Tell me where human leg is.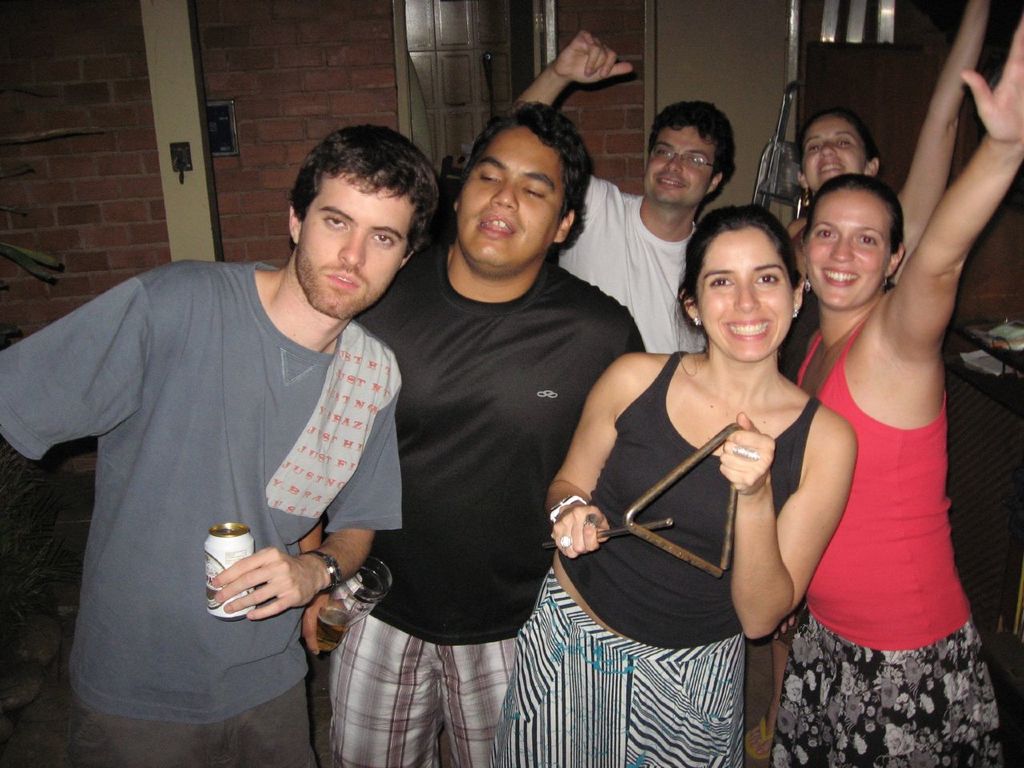
human leg is at left=327, top=574, right=442, bottom=767.
